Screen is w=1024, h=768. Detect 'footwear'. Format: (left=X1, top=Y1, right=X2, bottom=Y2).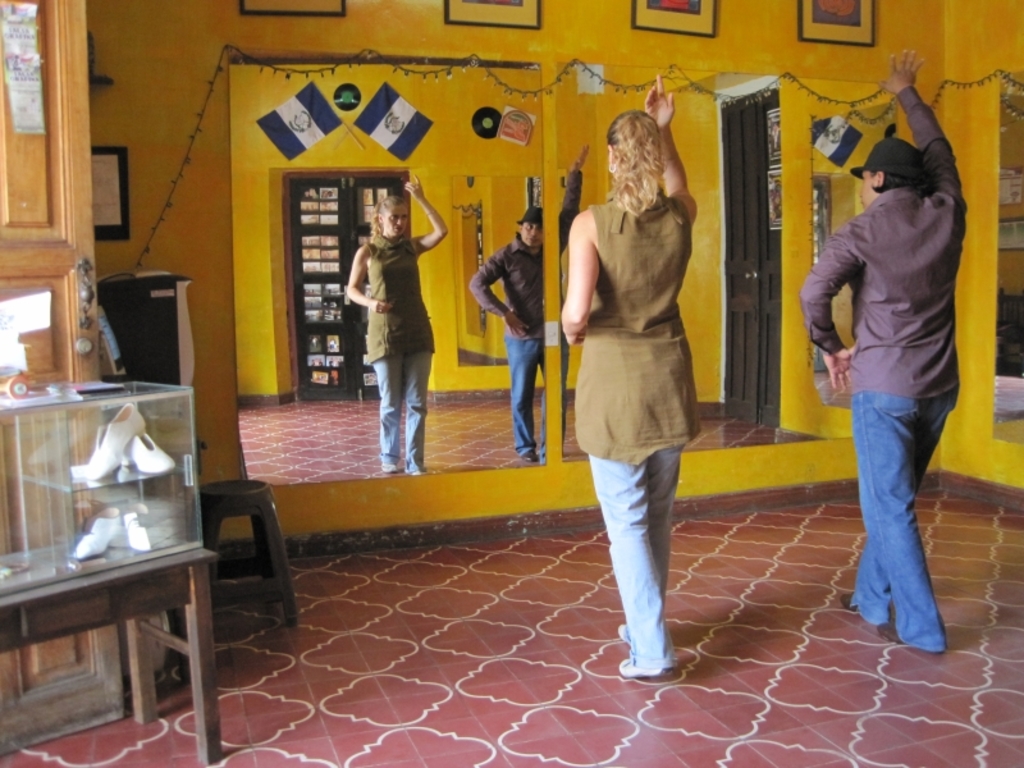
(left=616, top=623, right=627, bottom=640).
